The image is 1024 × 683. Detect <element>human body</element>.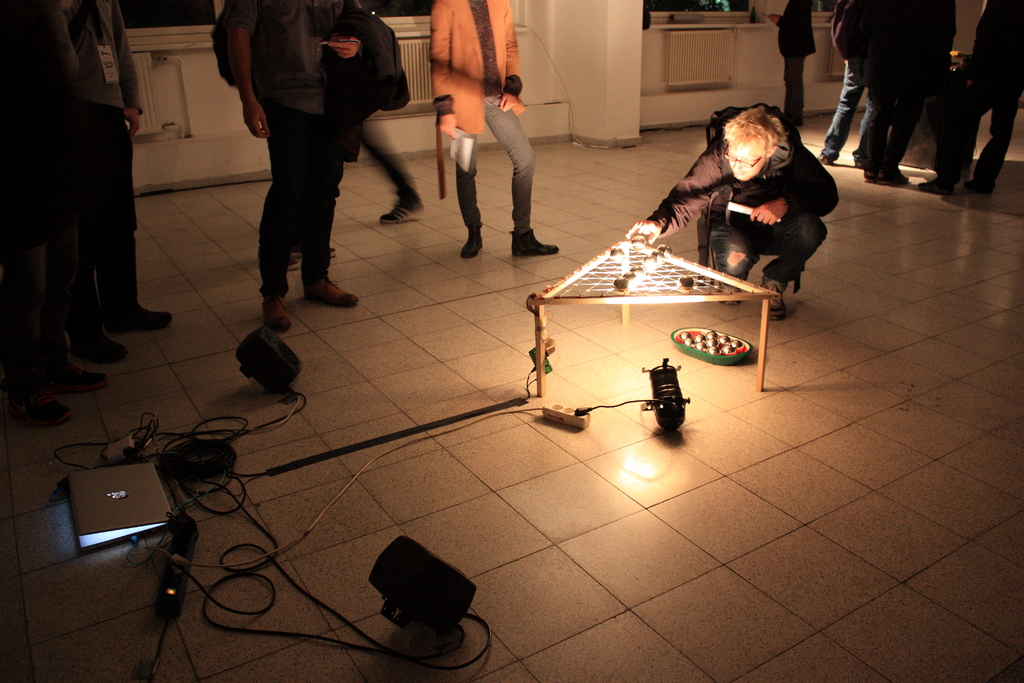
Detection: pyautogui.locateOnScreen(625, 122, 838, 320).
